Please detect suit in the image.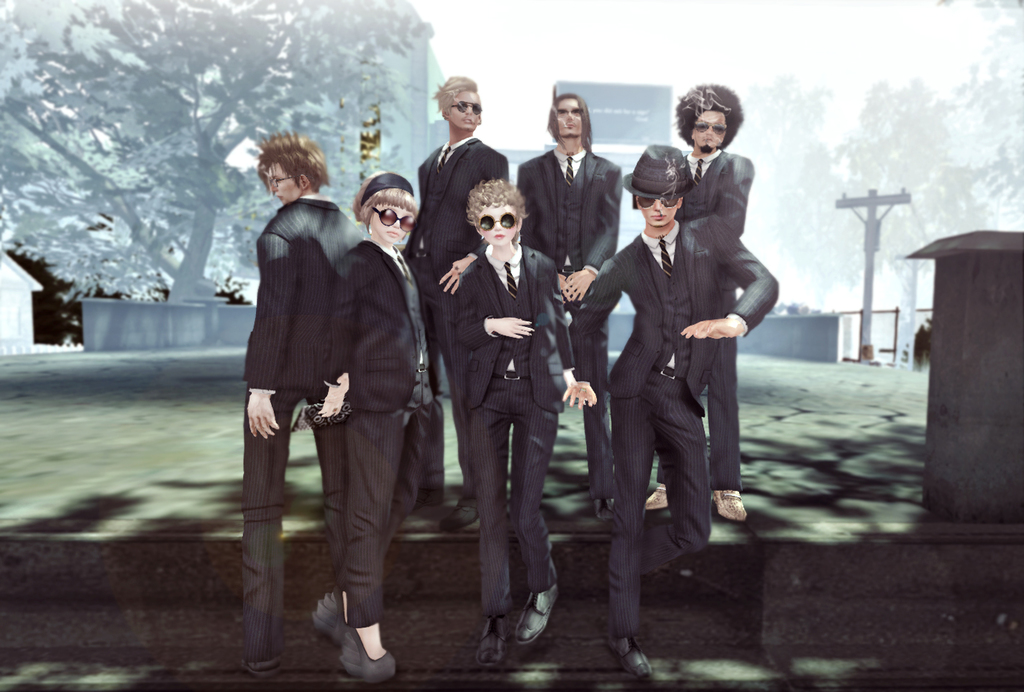
locate(322, 241, 449, 634).
